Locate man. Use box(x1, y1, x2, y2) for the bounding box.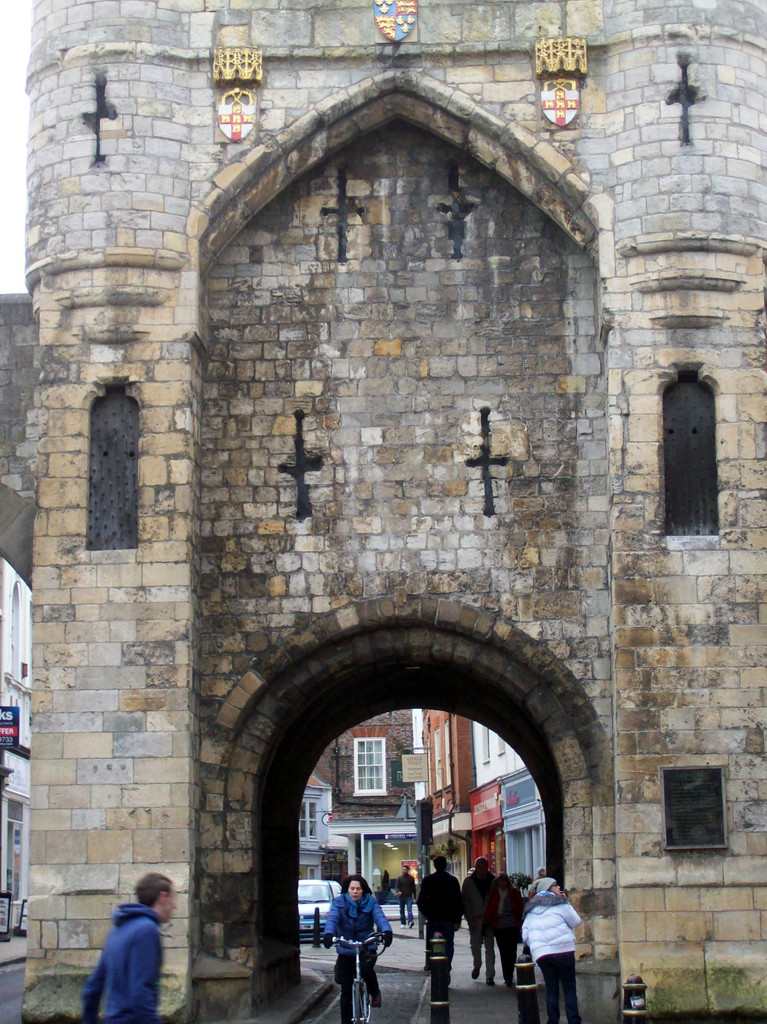
box(394, 865, 419, 929).
